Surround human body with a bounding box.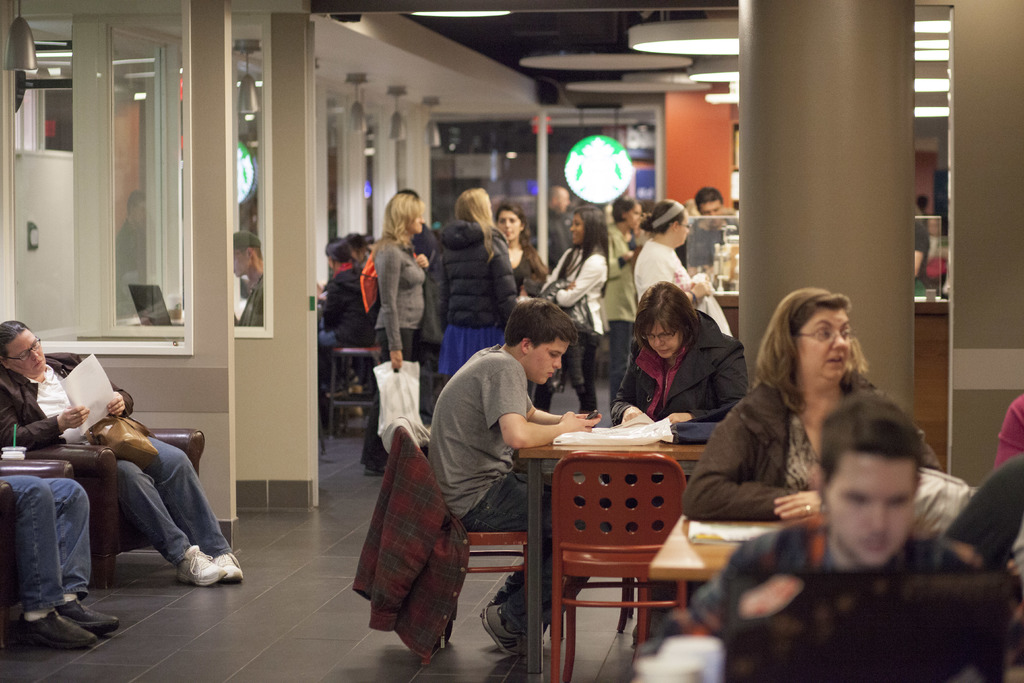
629 192 716 314.
